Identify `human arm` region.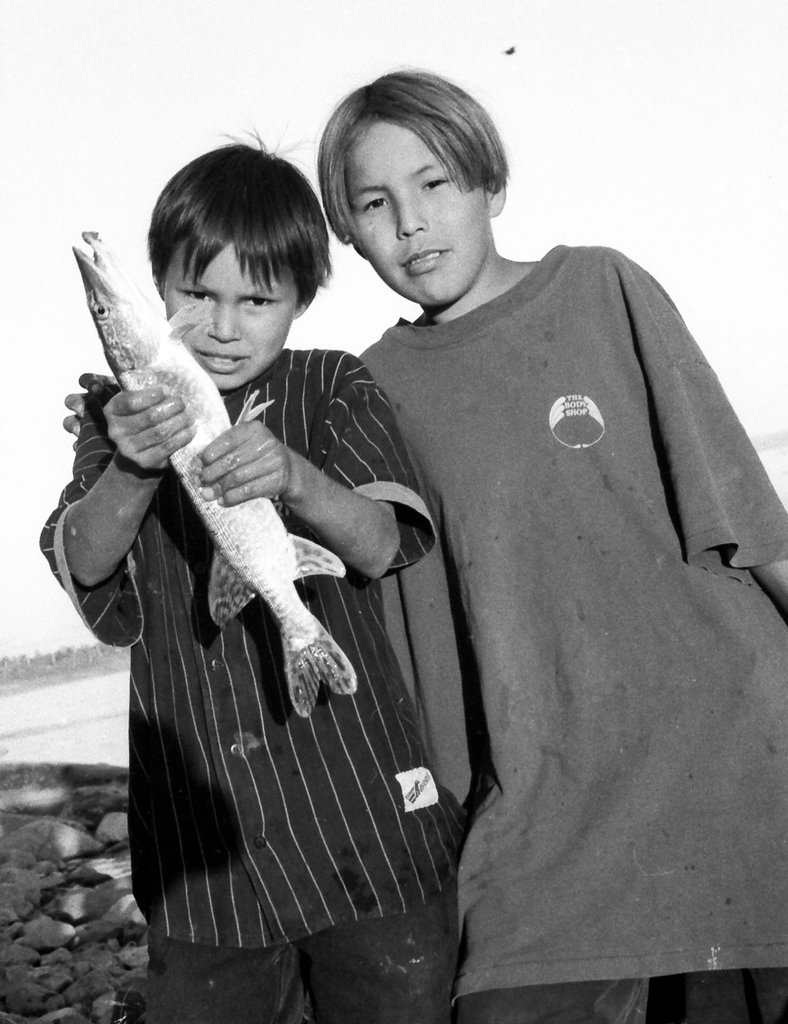
Region: detection(61, 370, 117, 436).
